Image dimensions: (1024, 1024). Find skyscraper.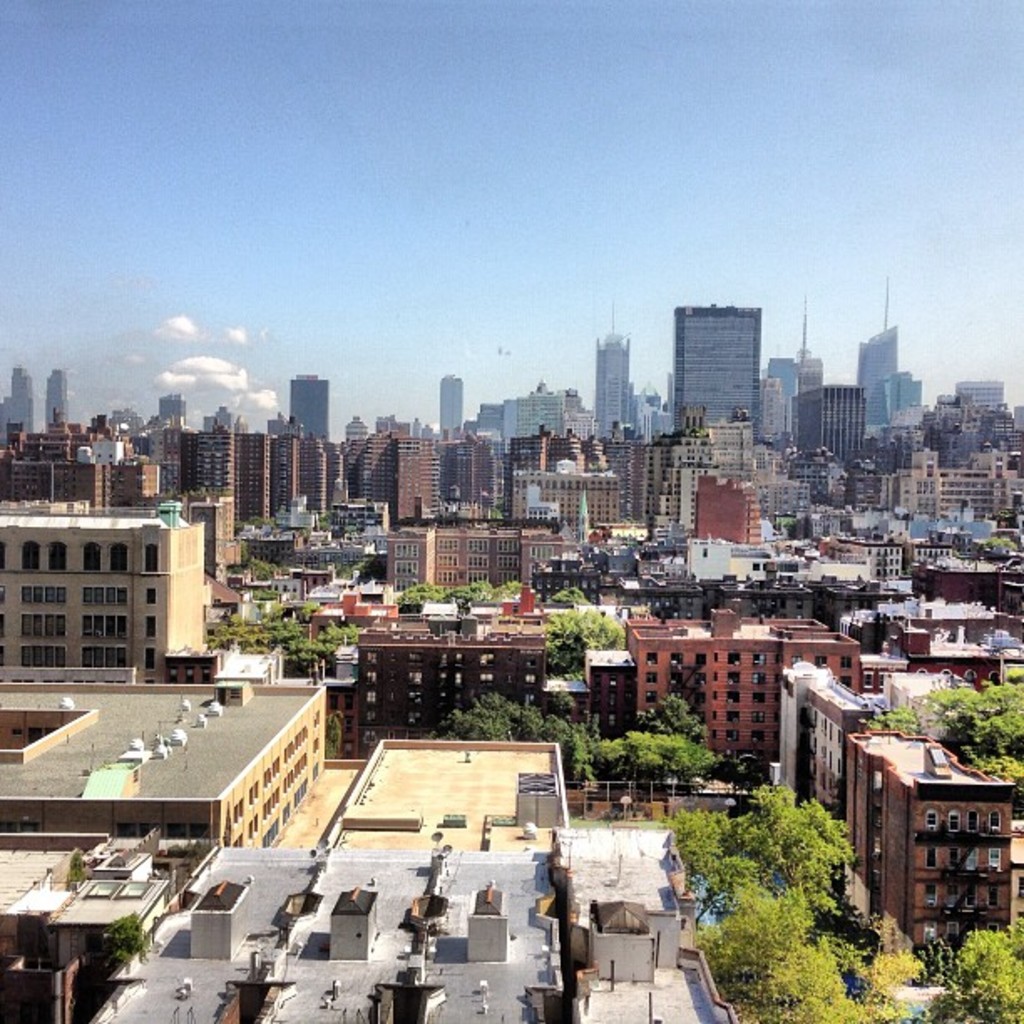
detection(219, 437, 274, 520).
